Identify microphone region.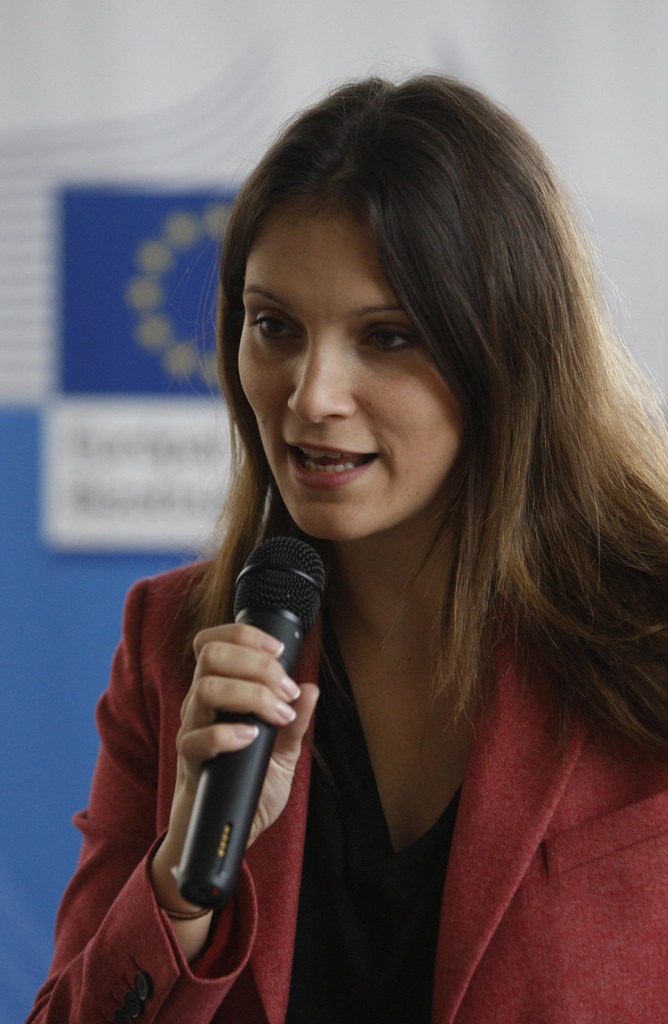
Region: box=[174, 540, 335, 915].
